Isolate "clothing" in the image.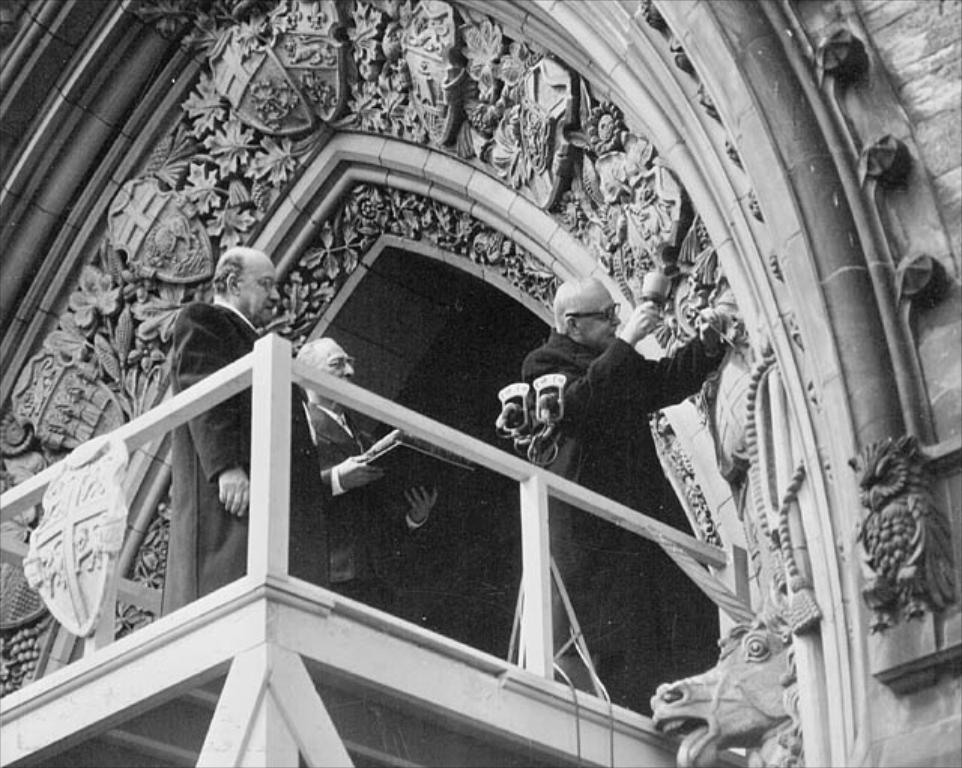
Isolated region: pyautogui.locateOnScreen(179, 304, 346, 609).
